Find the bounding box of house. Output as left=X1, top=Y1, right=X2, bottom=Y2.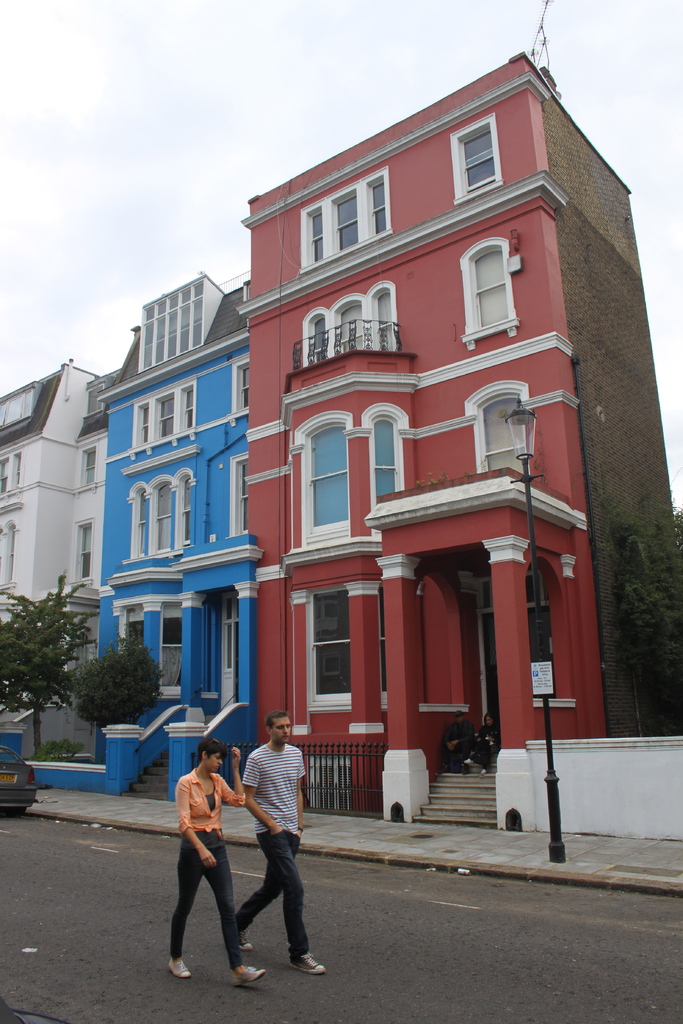
left=92, top=266, right=265, bottom=764.
